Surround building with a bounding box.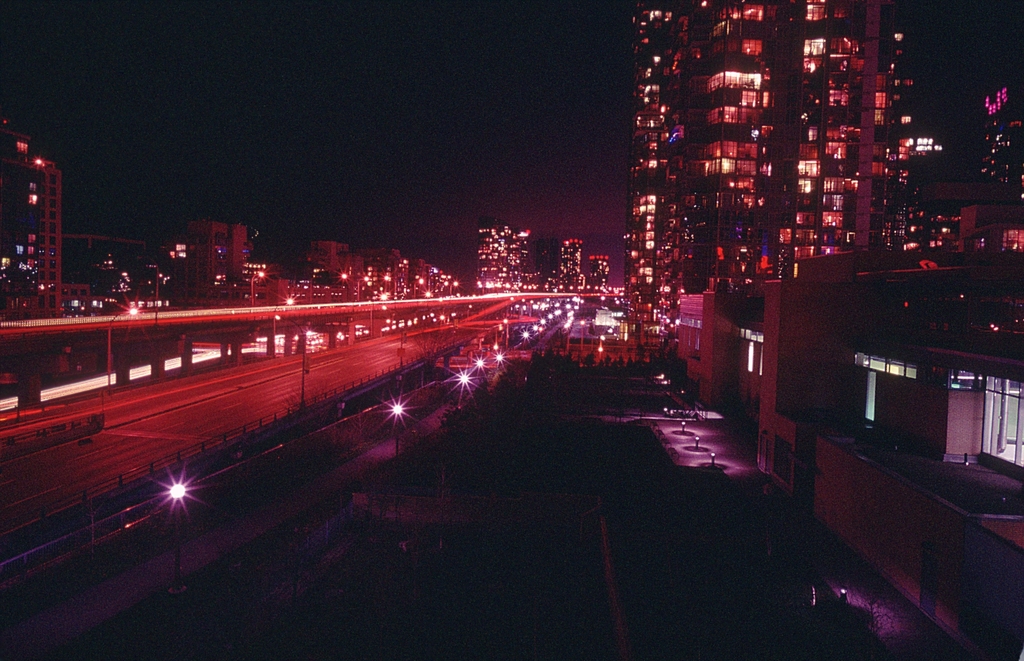
<box>4,114,88,318</box>.
